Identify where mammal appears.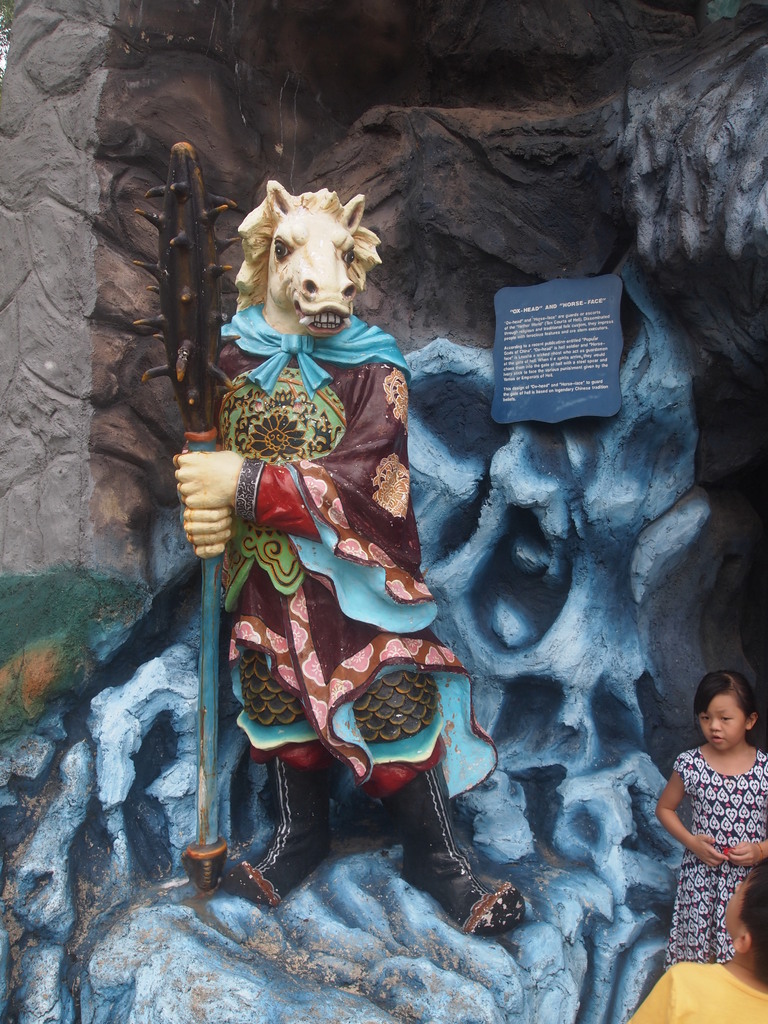
Appears at {"x1": 620, "y1": 855, "x2": 767, "y2": 1023}.
